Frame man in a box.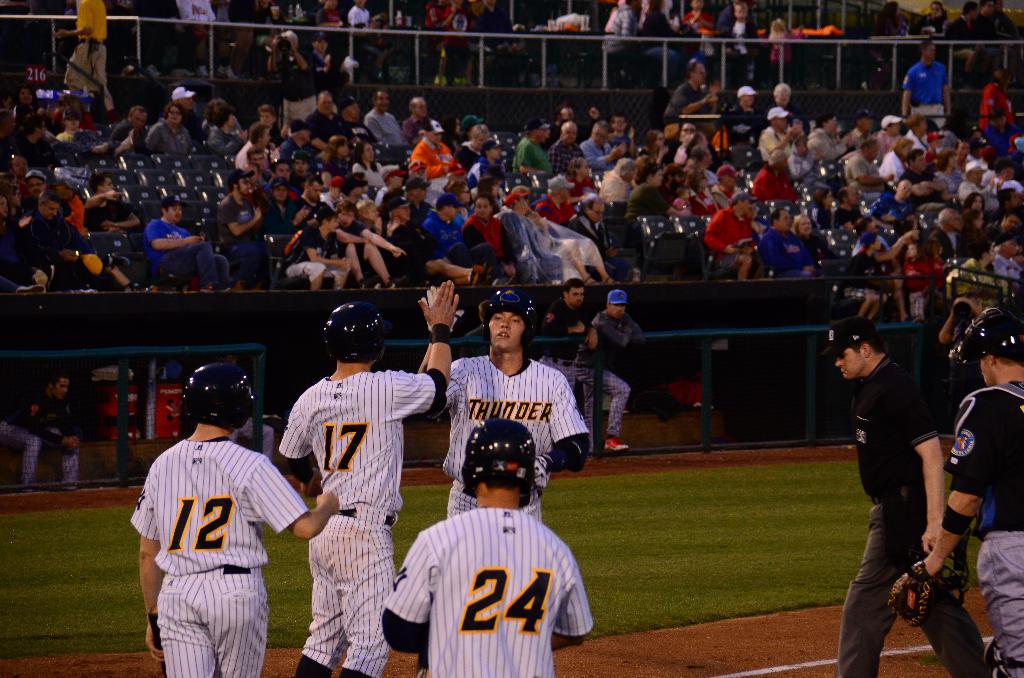
bbox=(888, 310, 1023, 677).
